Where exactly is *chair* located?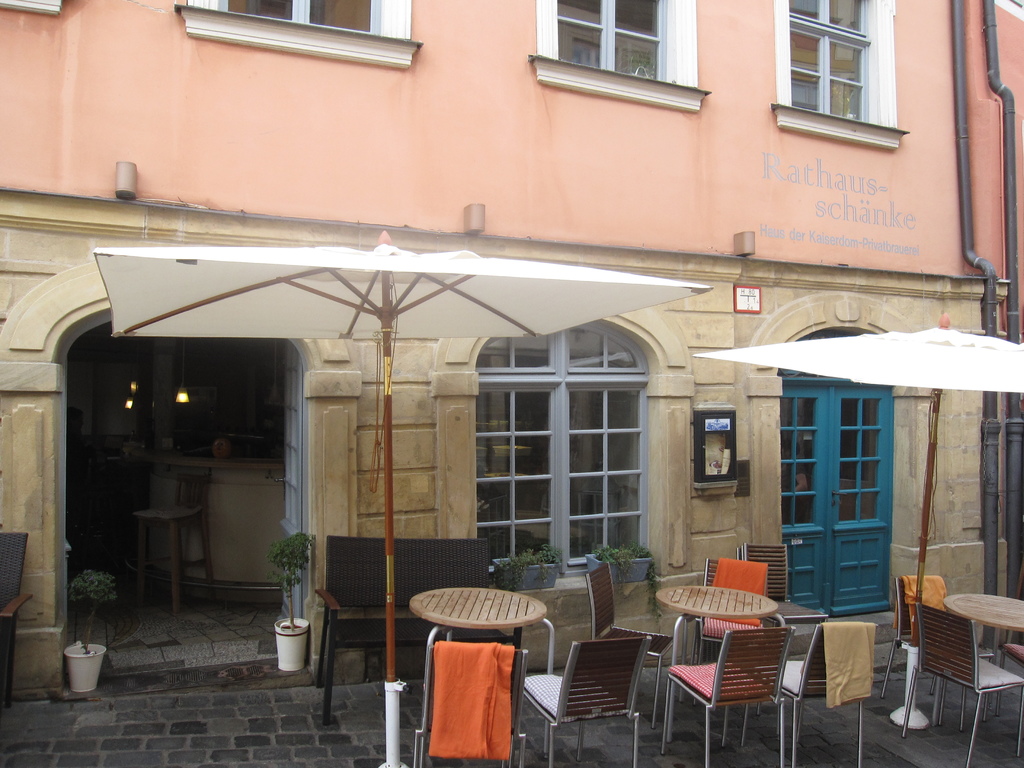
Its bounding box is l=985, t=639, r=1023, b=724.
